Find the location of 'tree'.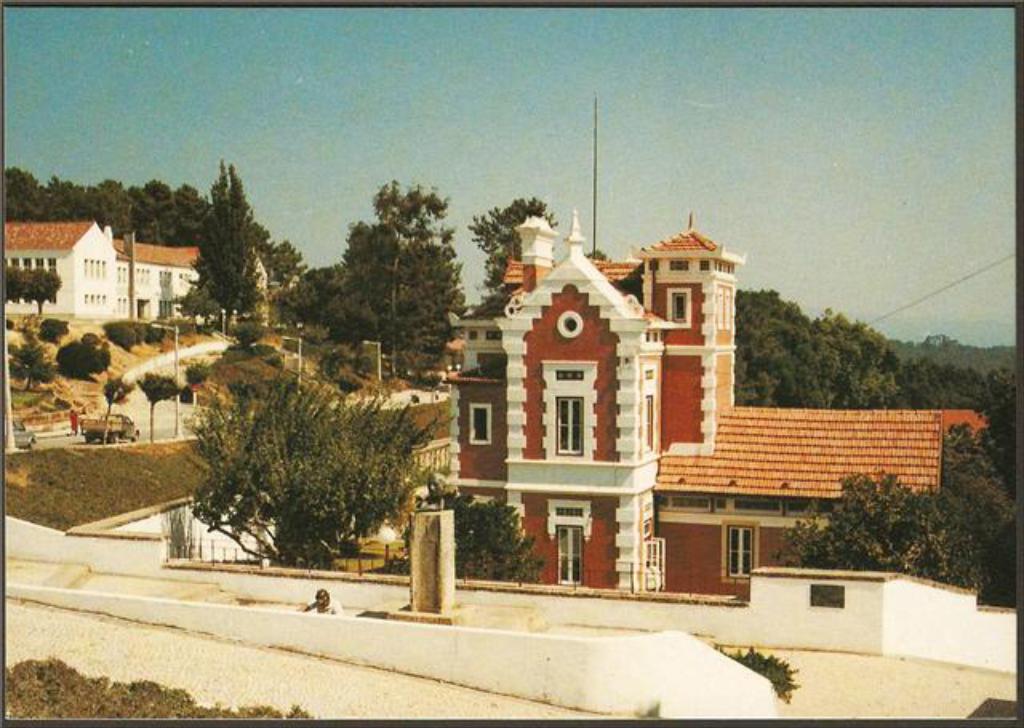
Location: pyautogui.locateOnScreen(171, 163, 266, 336).
